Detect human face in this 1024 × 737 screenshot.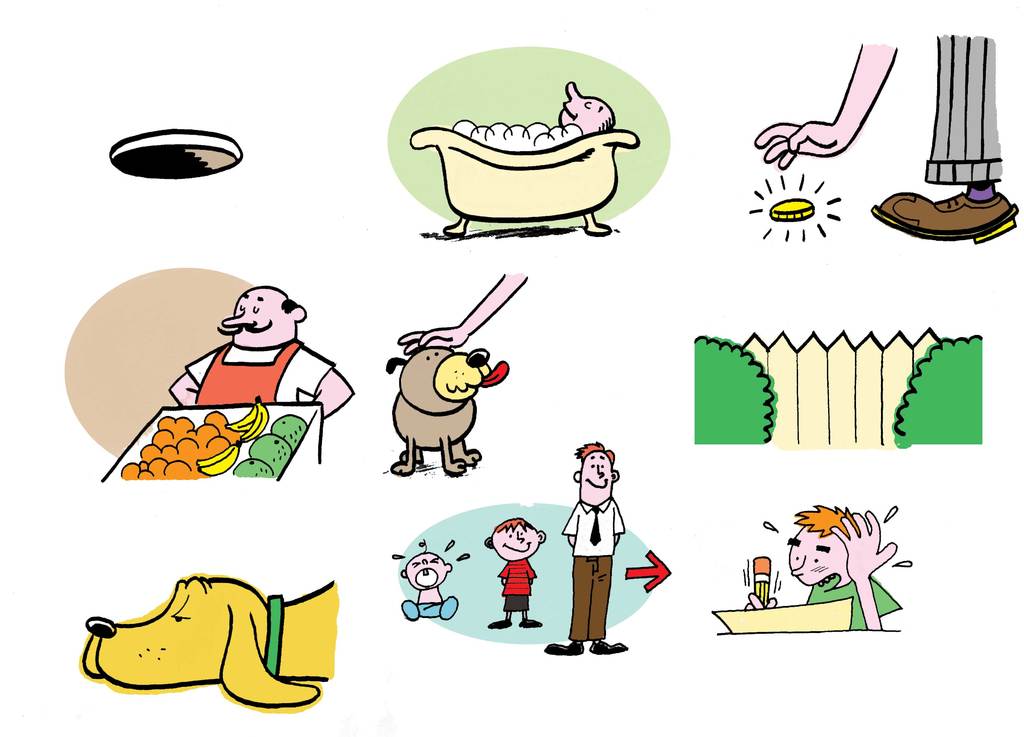
Detection: <box>221,287,294,347</box>.
